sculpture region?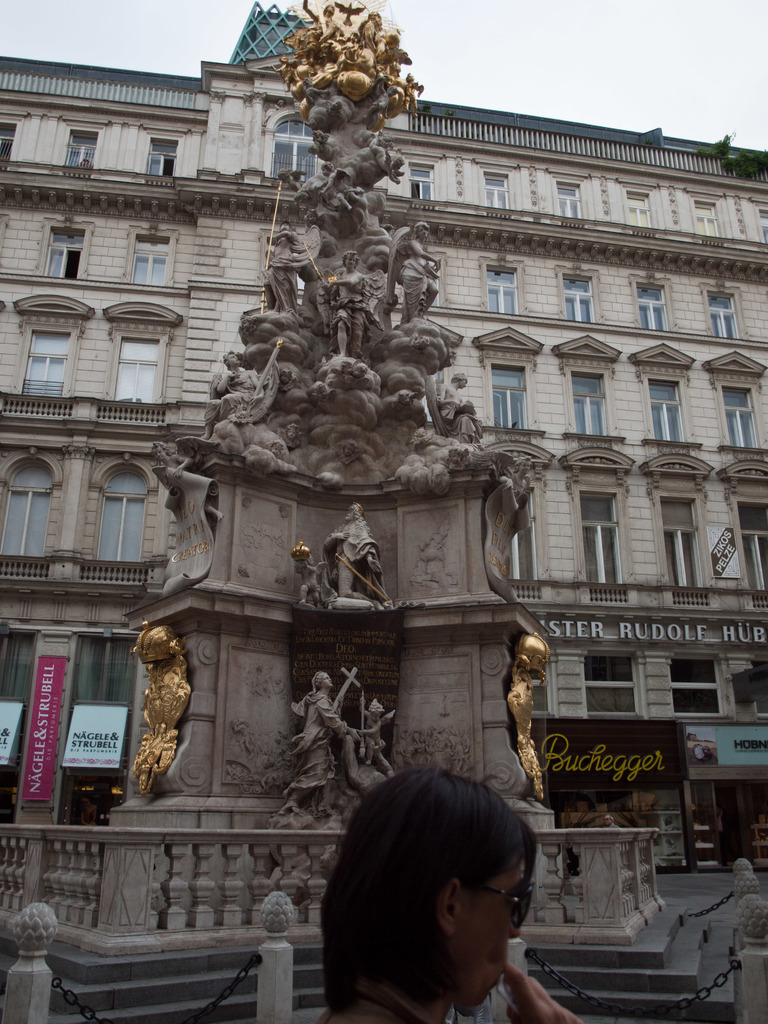
left=224, top=765, right=248, bottom=783
